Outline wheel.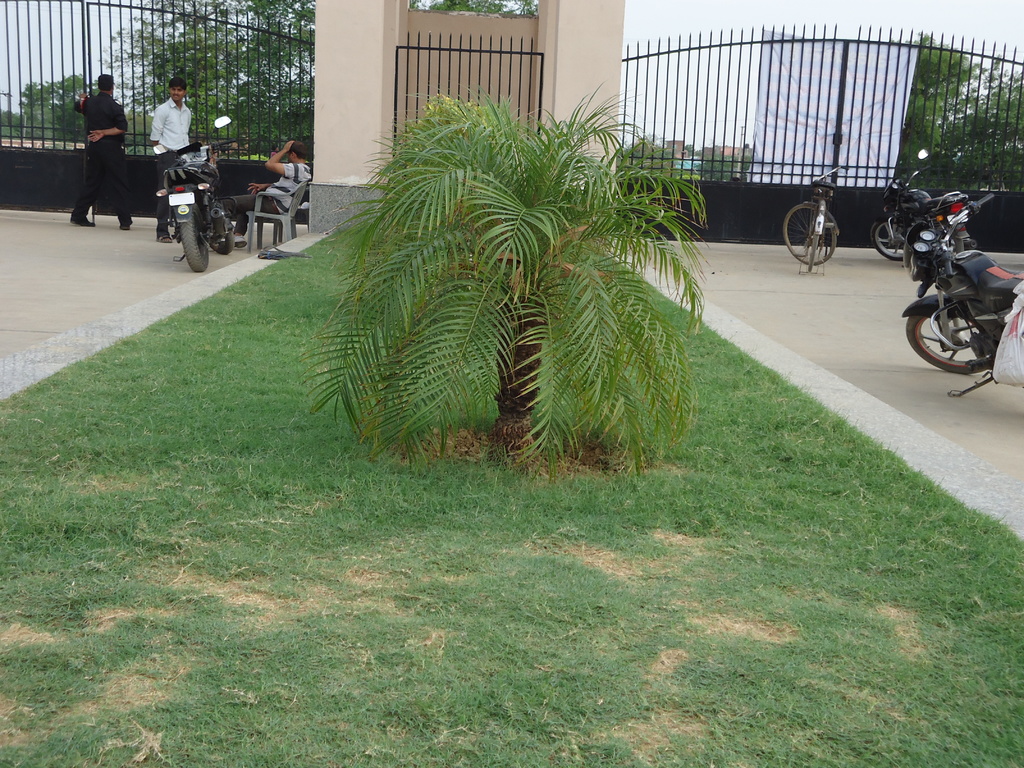
Outline: x1=201, y1=207, x2=234, y2=268.
